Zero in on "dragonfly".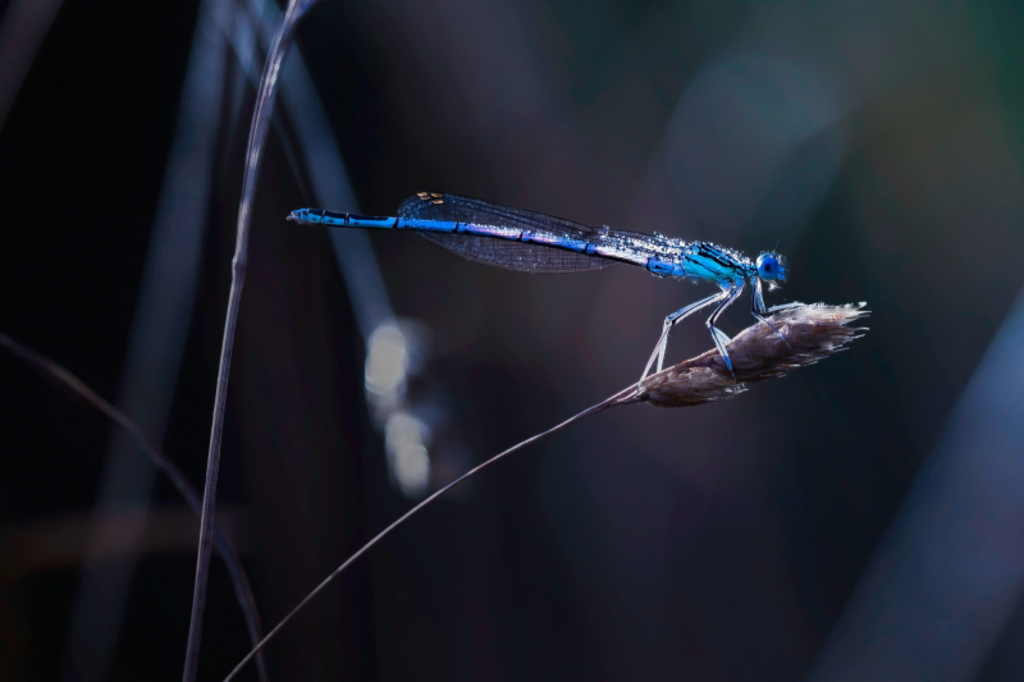
Zeroed in: (285, 189, 808, 379).
